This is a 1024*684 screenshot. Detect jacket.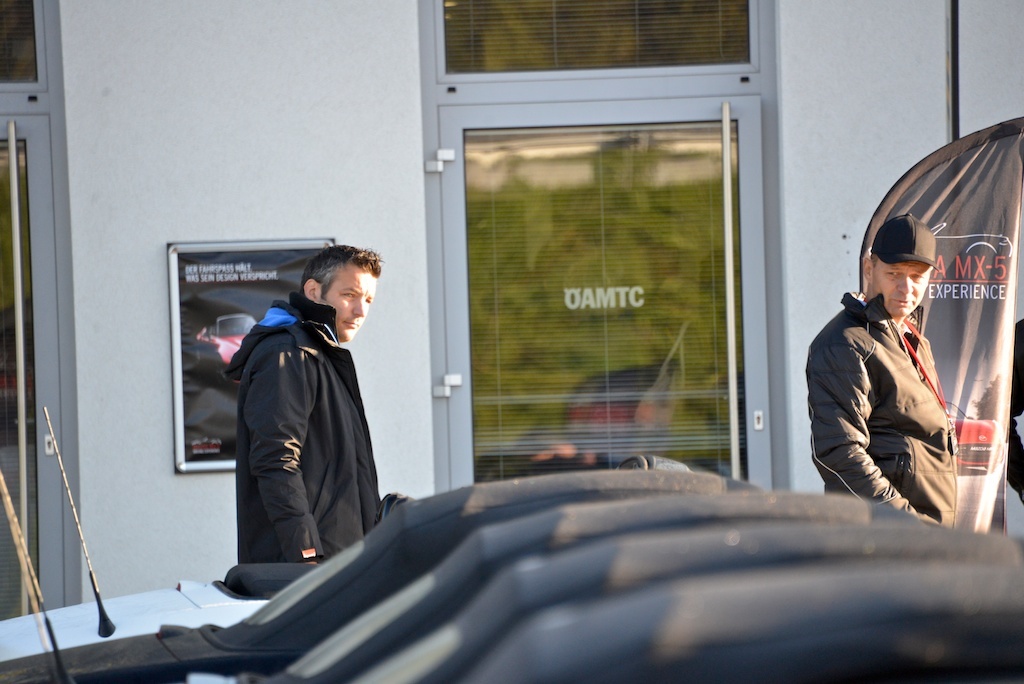
bbox(211, 262, 390, 562).
